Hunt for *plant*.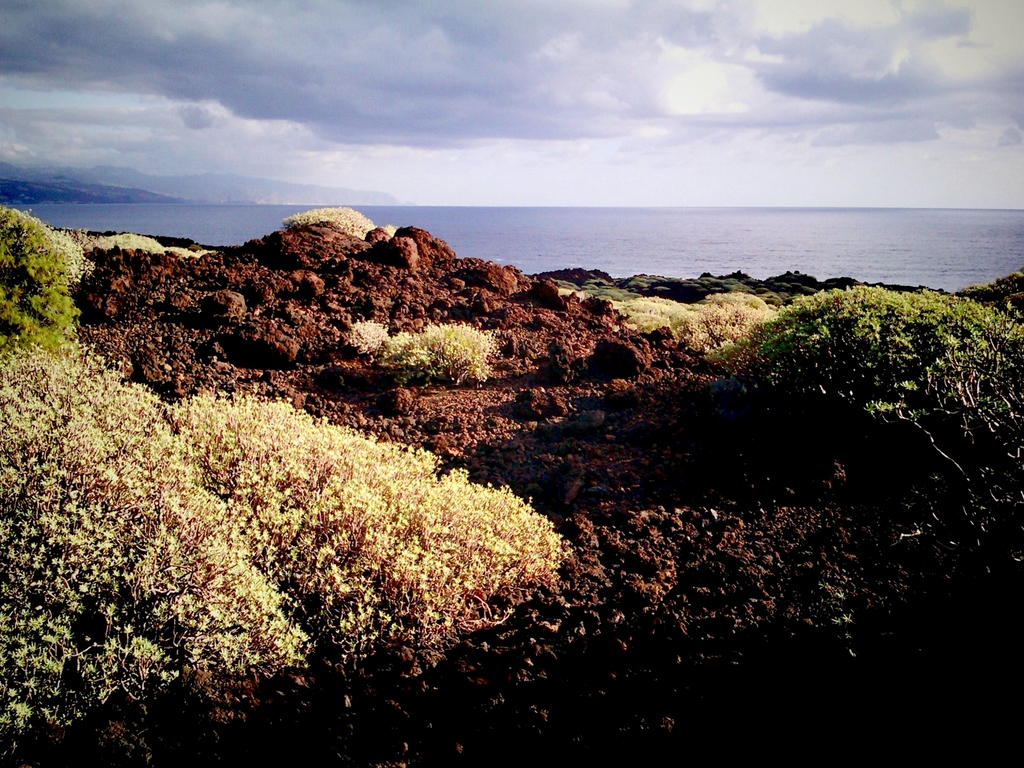
Hunted down at detection(349, 316, 396, 358).
